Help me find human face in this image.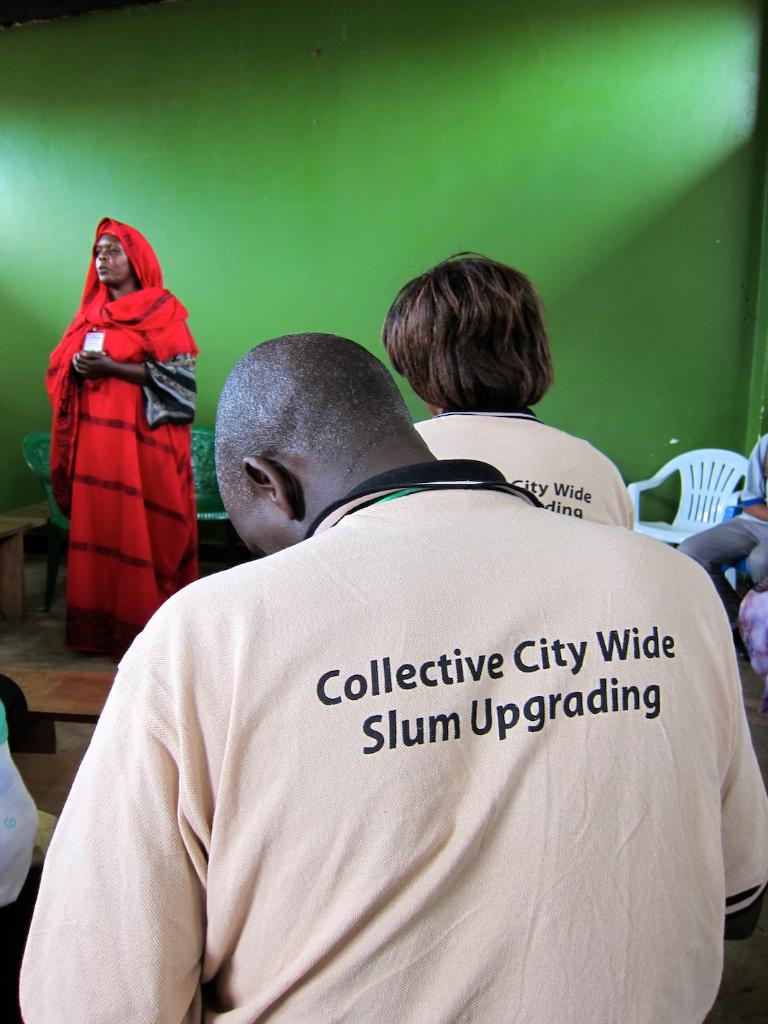
Found it: <region>95, 234, 133, 285</region>.
